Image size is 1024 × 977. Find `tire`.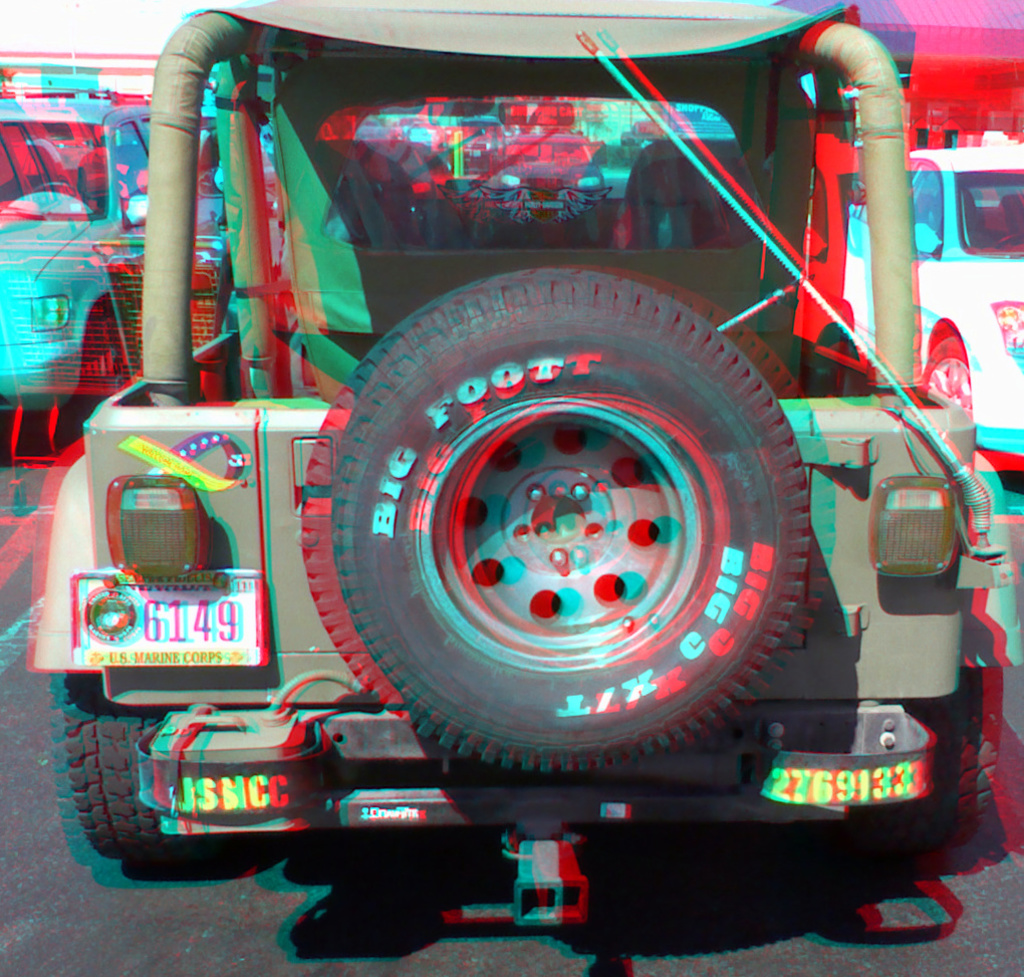
[69,655,194,857].
